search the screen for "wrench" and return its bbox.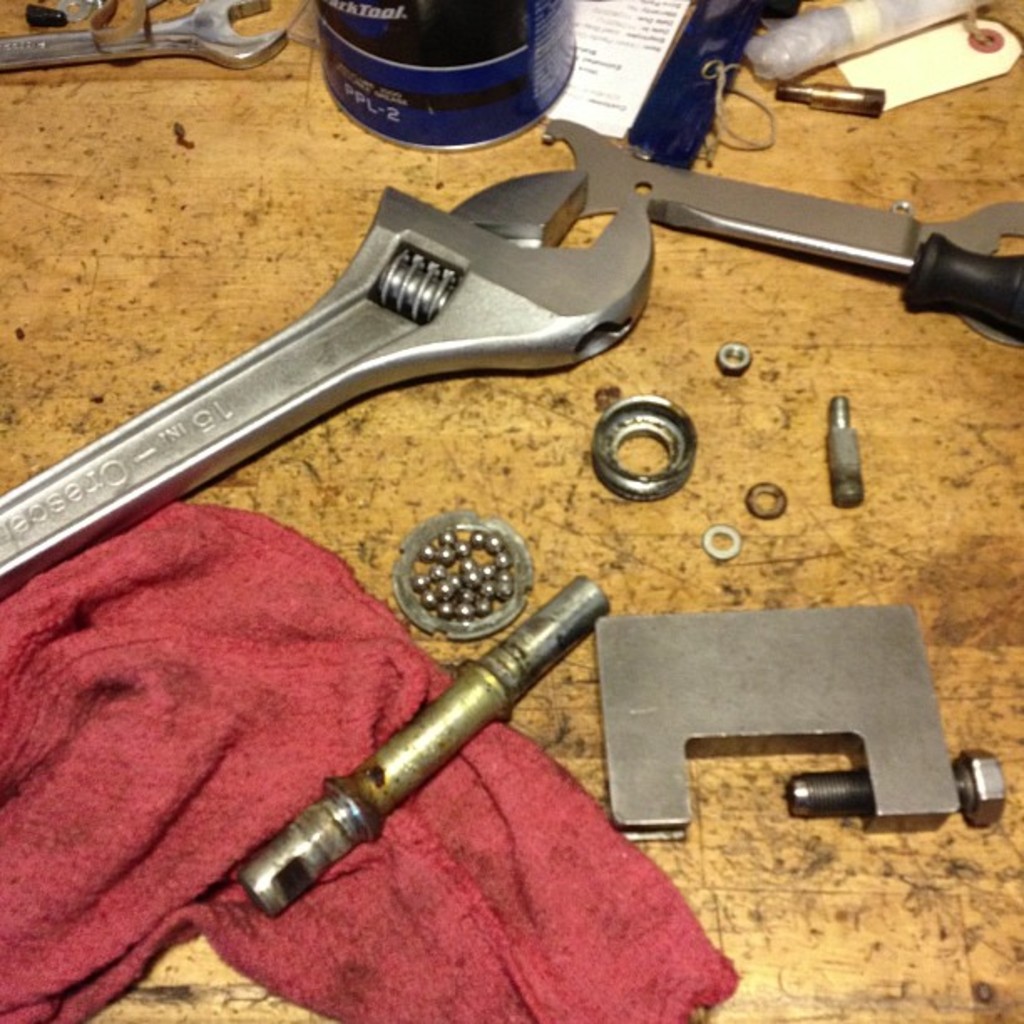
Found: (left=35, top=171, right=646, bottom=602).
